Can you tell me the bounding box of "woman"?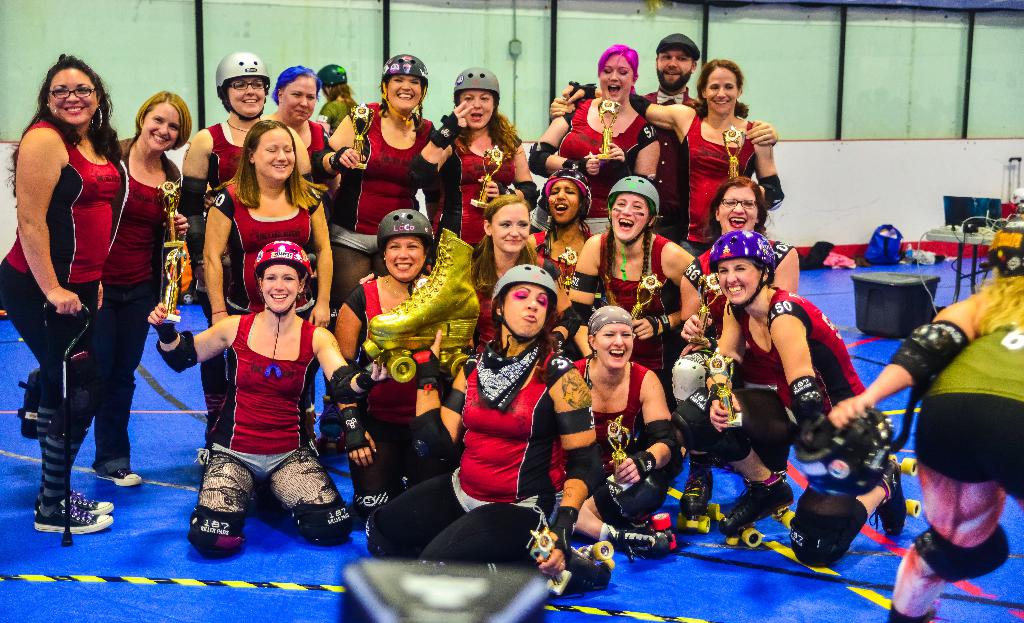
574/299/673/552.
